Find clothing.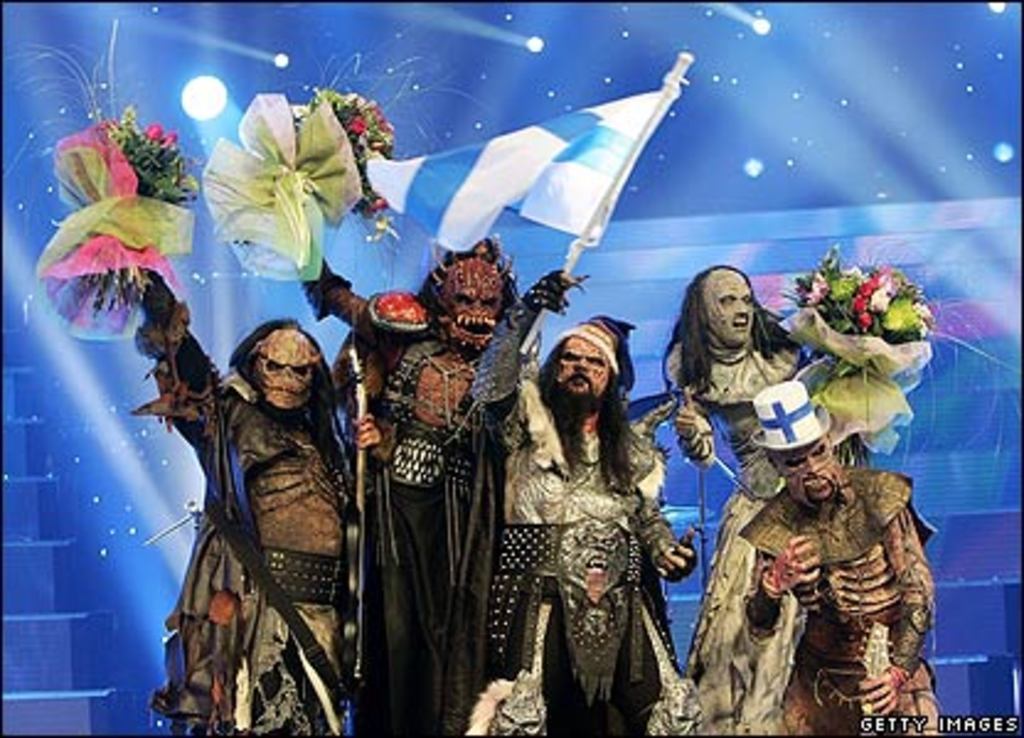
BBox(330, 293, 507, 736).
